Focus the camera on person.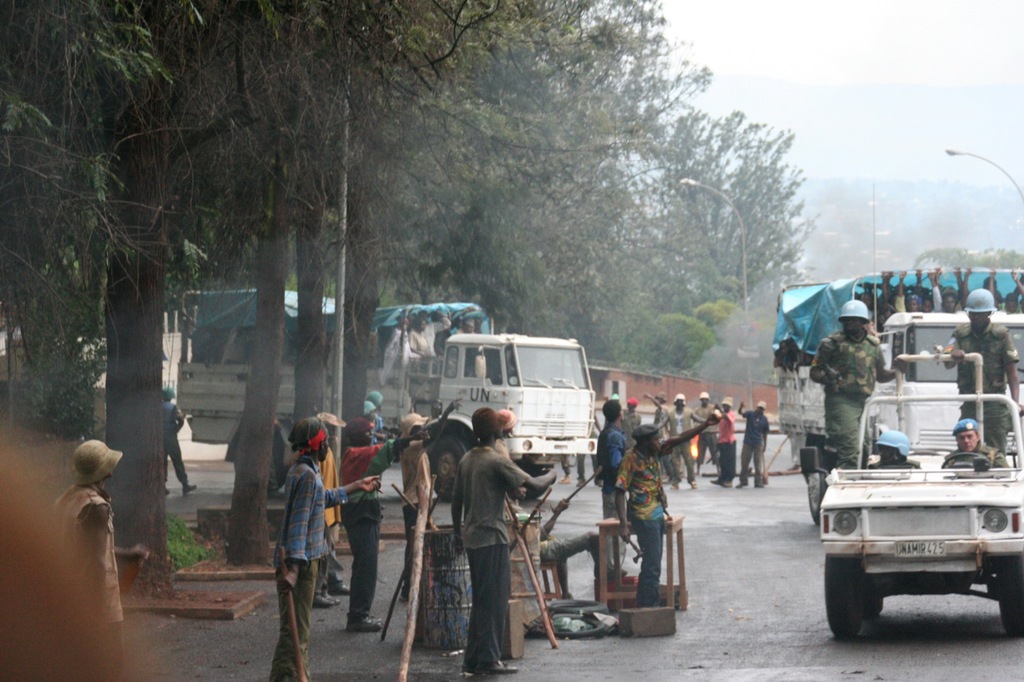
Focus region: locate(318, 430, 343, 604).
